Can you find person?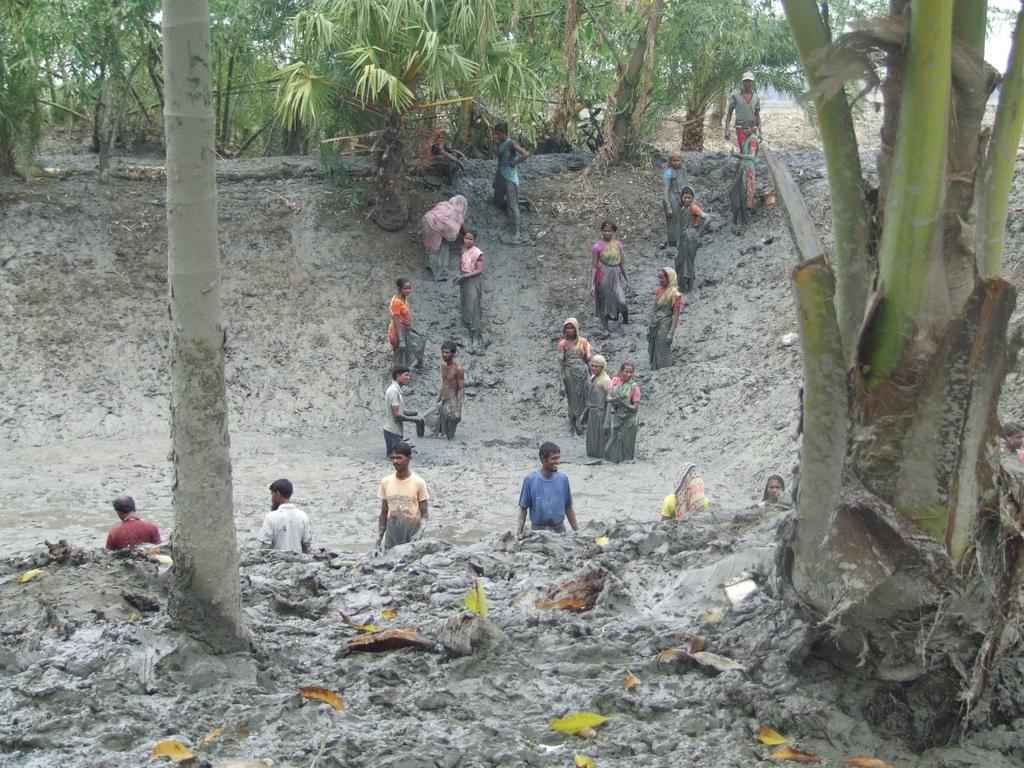
Yes, bounding box: rect(450, 232, 486, 352).
